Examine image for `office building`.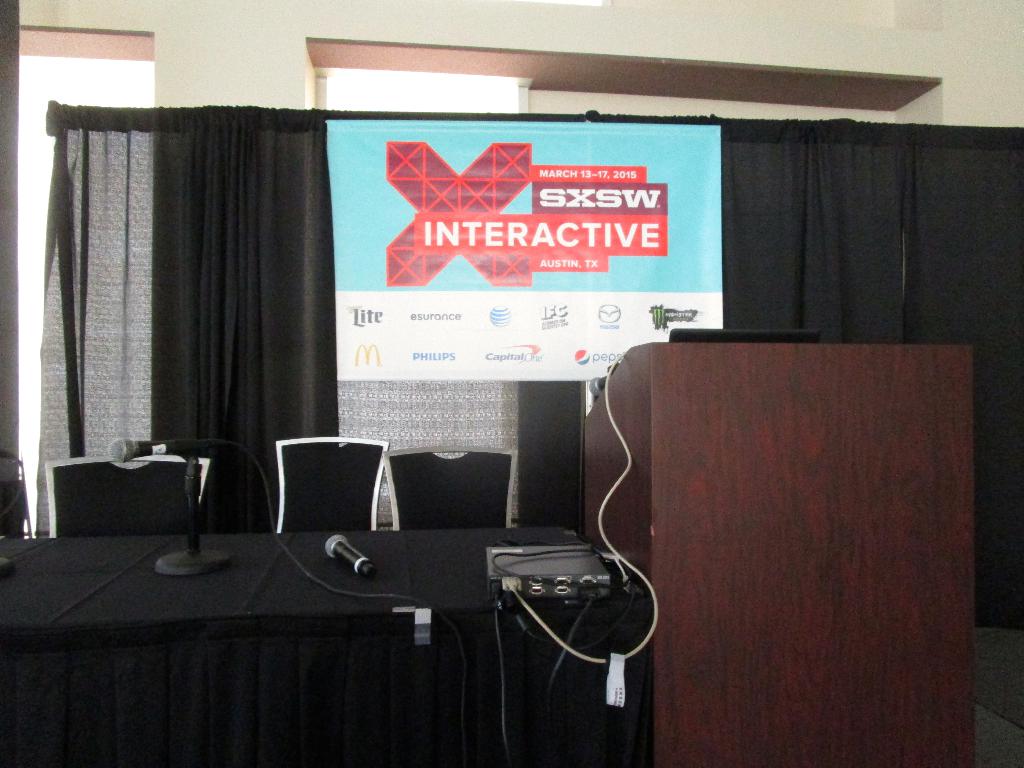
Examination result: box(20, 18, 984, 767).
